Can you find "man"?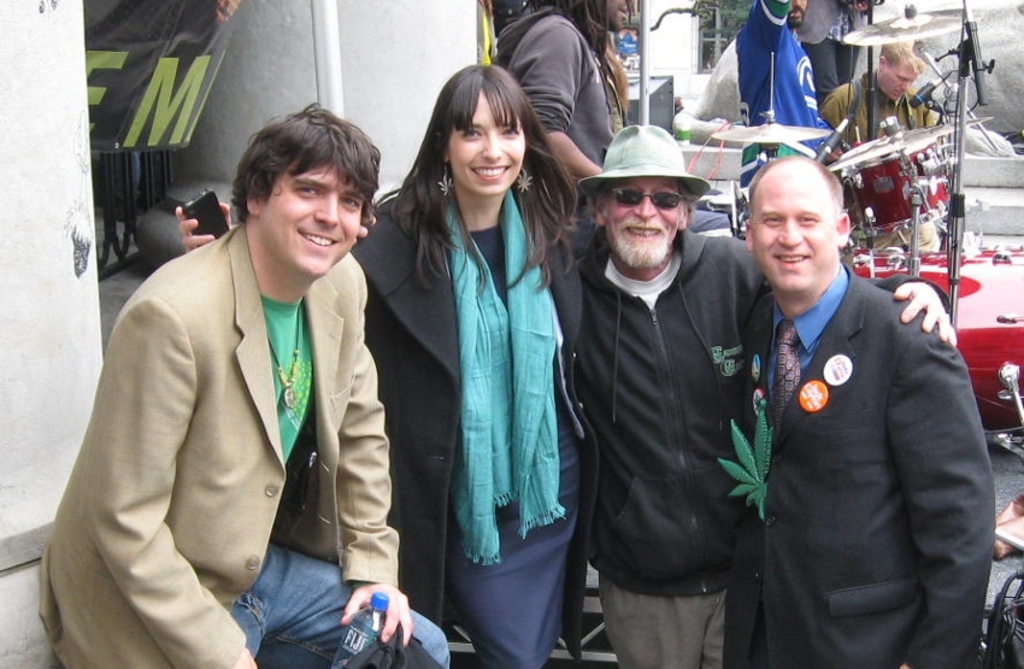
Yes, bounding box: [left=496, top=0, right=636, bottom=207].
